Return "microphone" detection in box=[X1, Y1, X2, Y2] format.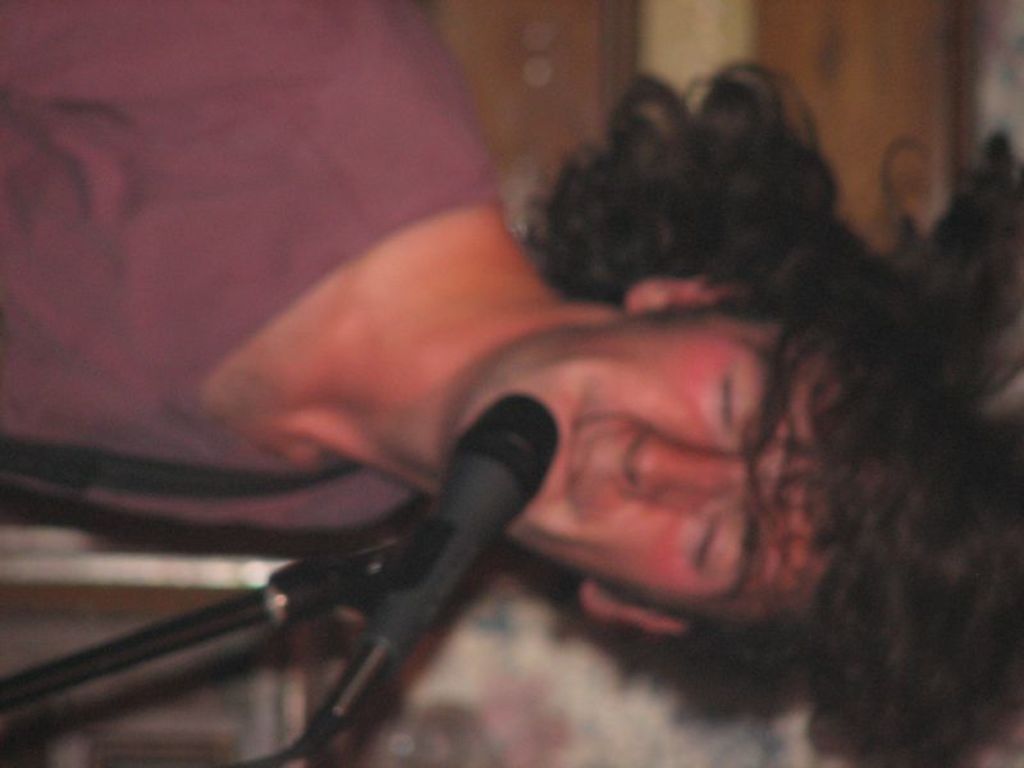
box=[302, 388, 563, 764].
